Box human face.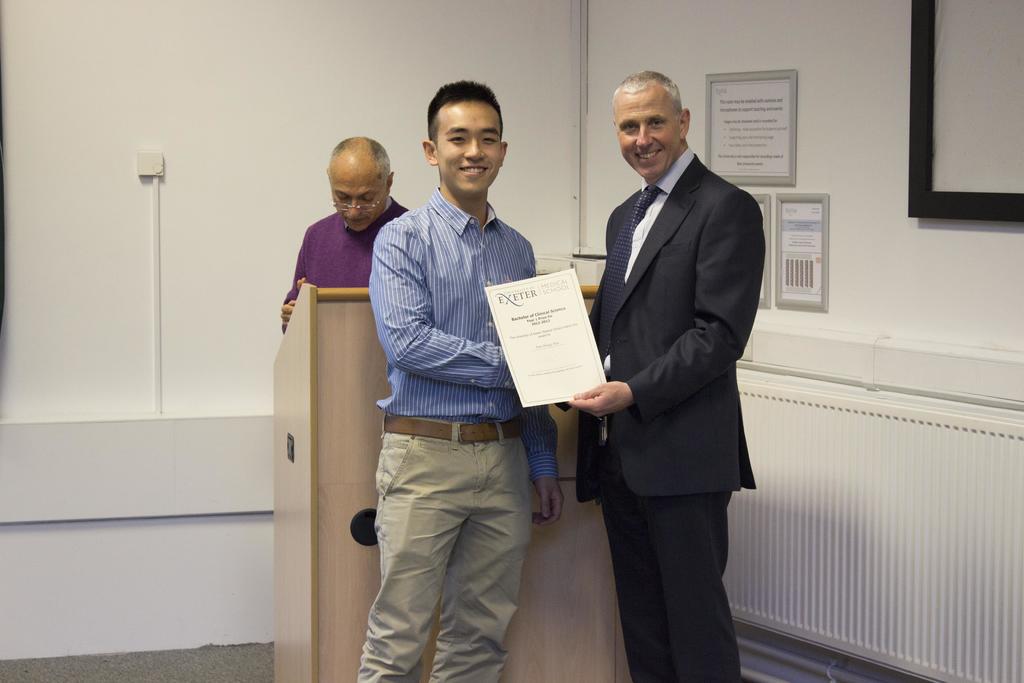
box=[435, 99, 500, 191].
